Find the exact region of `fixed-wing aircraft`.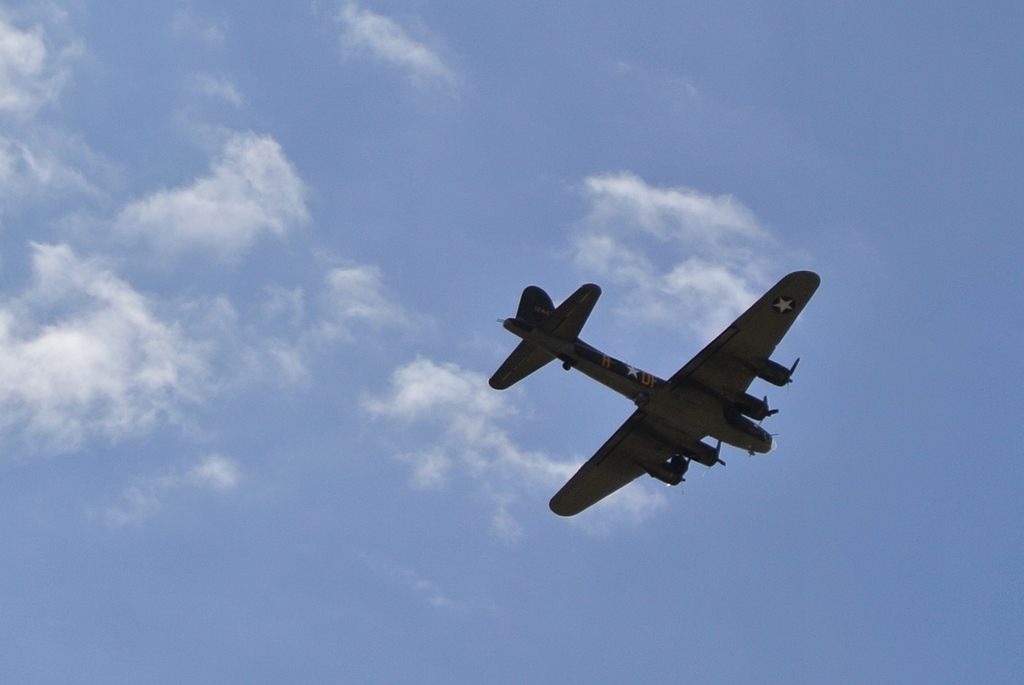
Exact region: select_region(477, 267, 816, 520).
